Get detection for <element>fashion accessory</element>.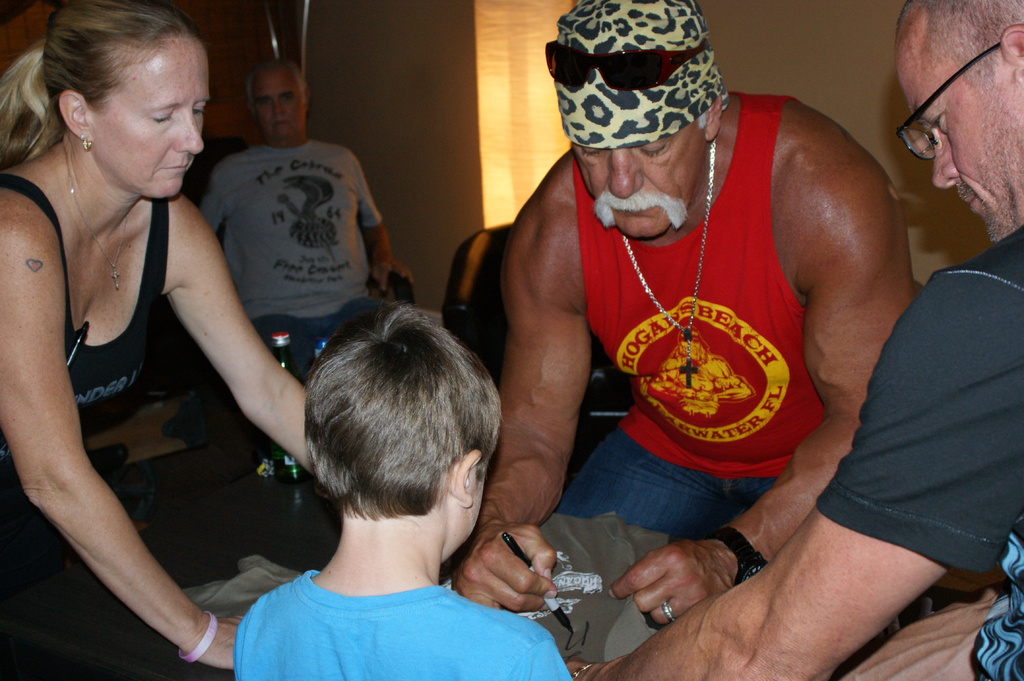
Detection: l=665, t=602, r=671, b=620.
